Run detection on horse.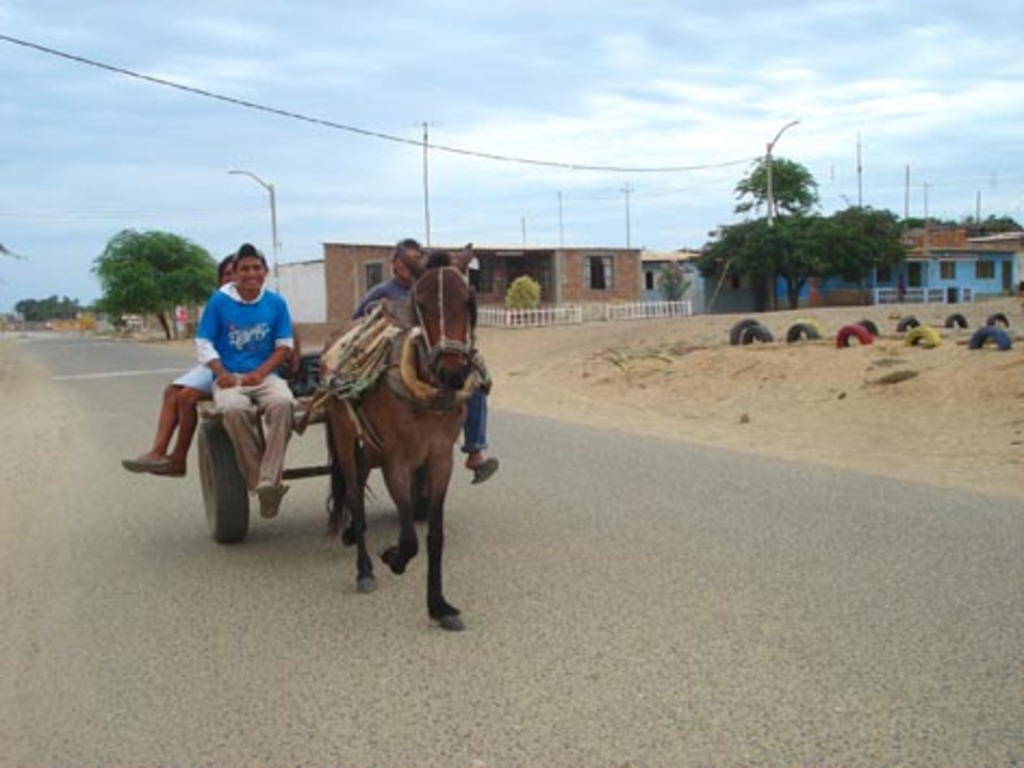
Result: bbox=[325, 239, 475, 633].
